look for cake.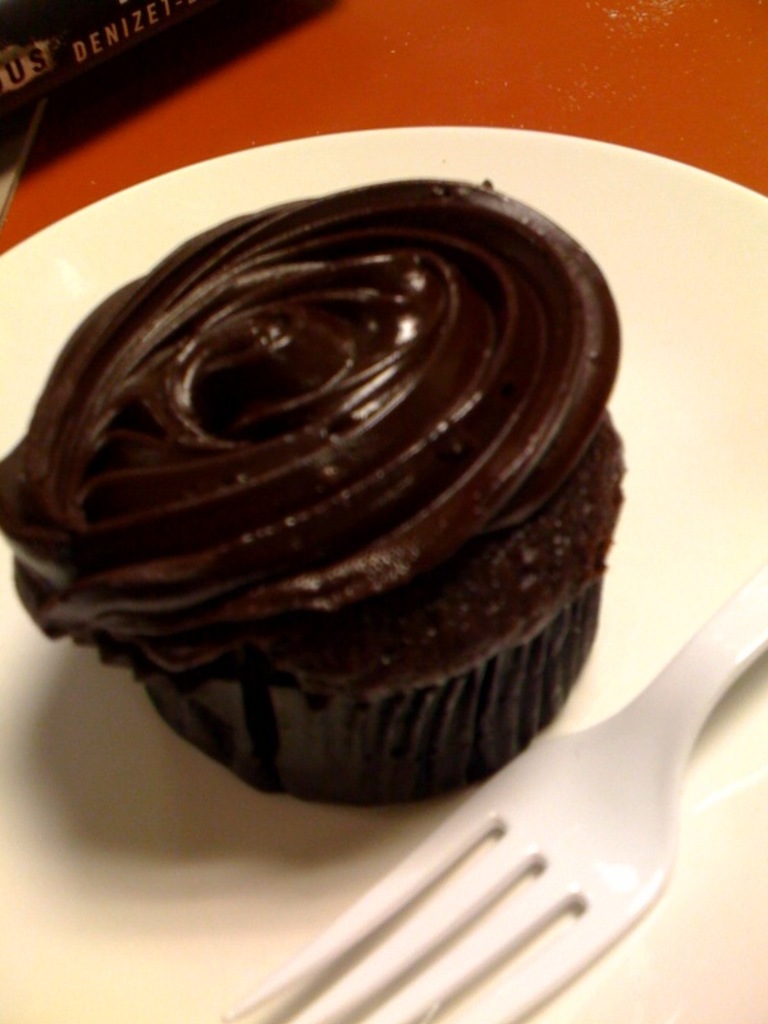
Found: {"x1": 0, "y1": 168, "x2": 630, "y2": 809}.
